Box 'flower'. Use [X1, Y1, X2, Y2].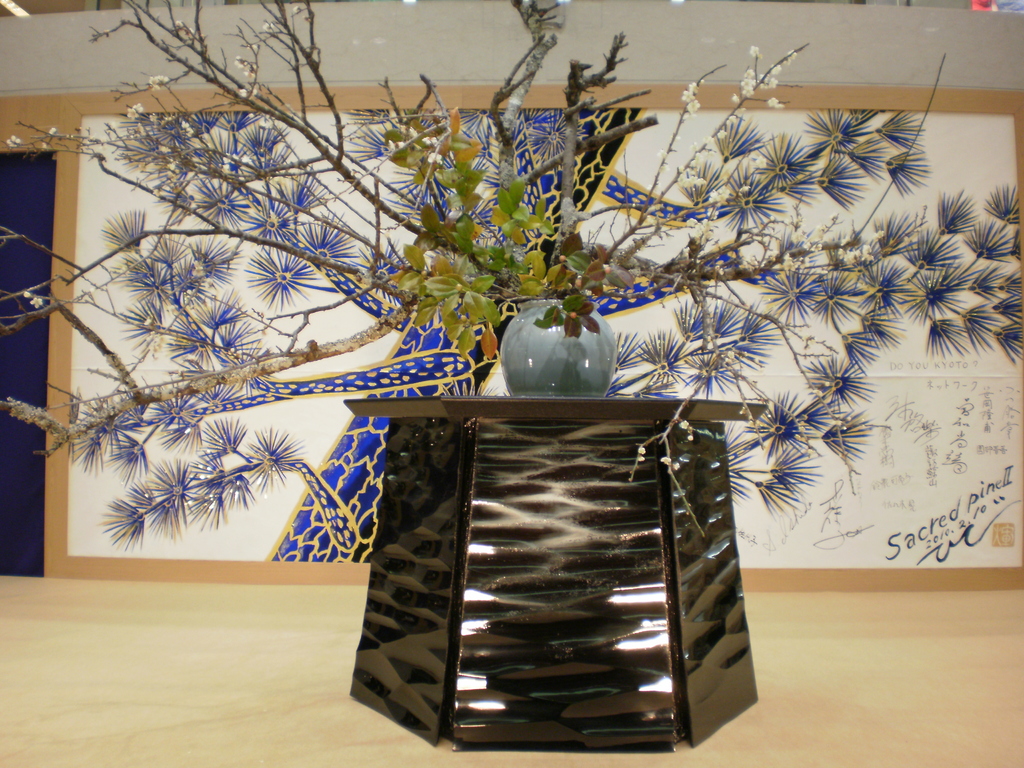
[239, 86, 247, 100].
